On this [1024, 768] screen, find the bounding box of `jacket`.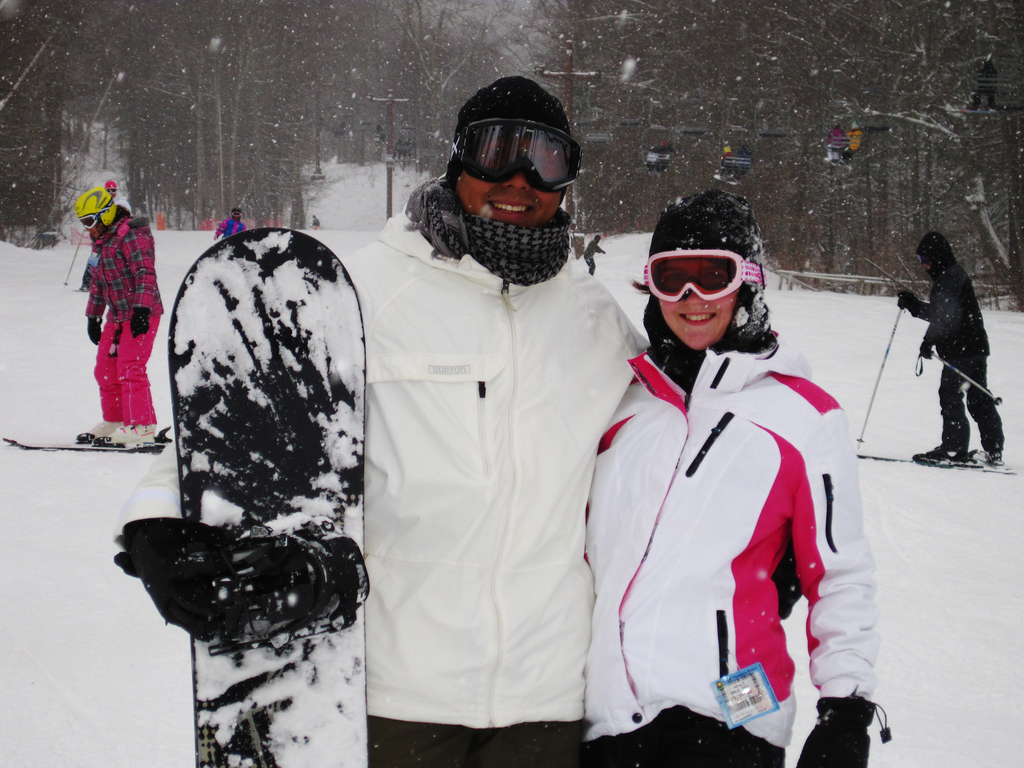
Bounding box: (left=907, top=233, right=988, bottom=346).
